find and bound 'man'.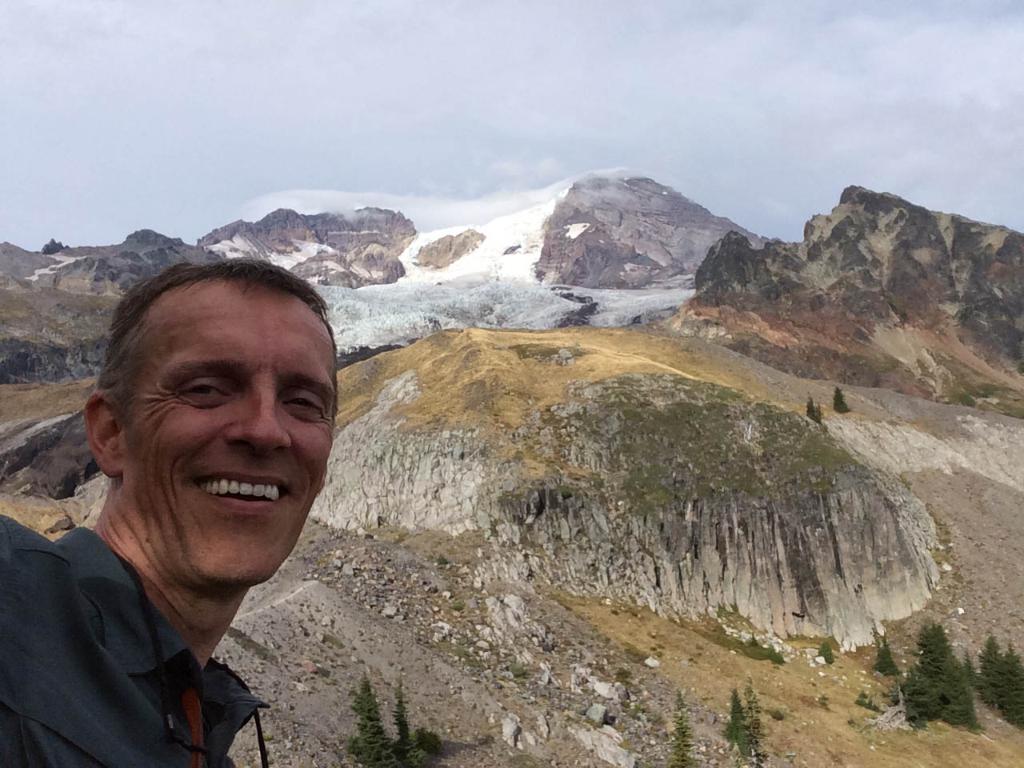
Bound: [1,266,376,766].
